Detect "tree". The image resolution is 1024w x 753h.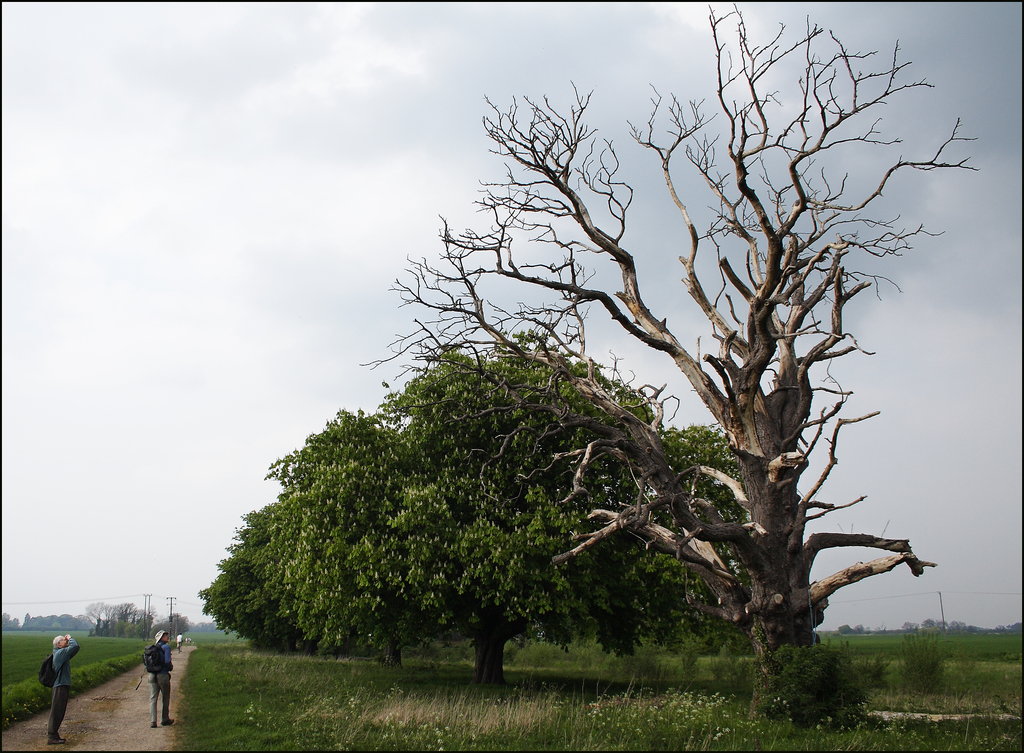
132,611,154,635.
